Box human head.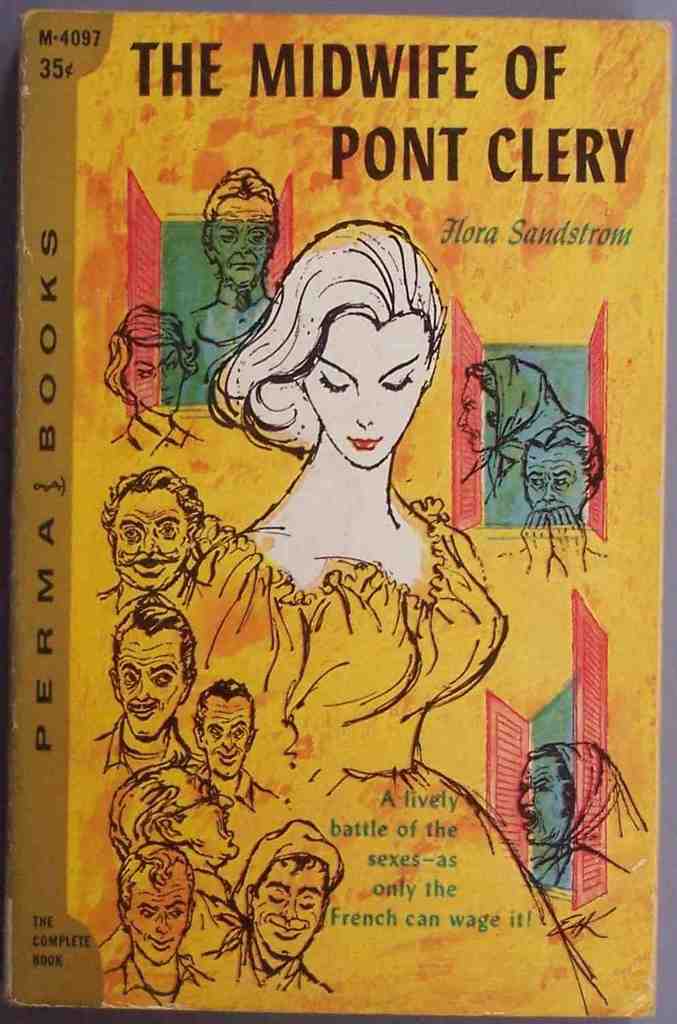
region(460, 356, 556, 446).
